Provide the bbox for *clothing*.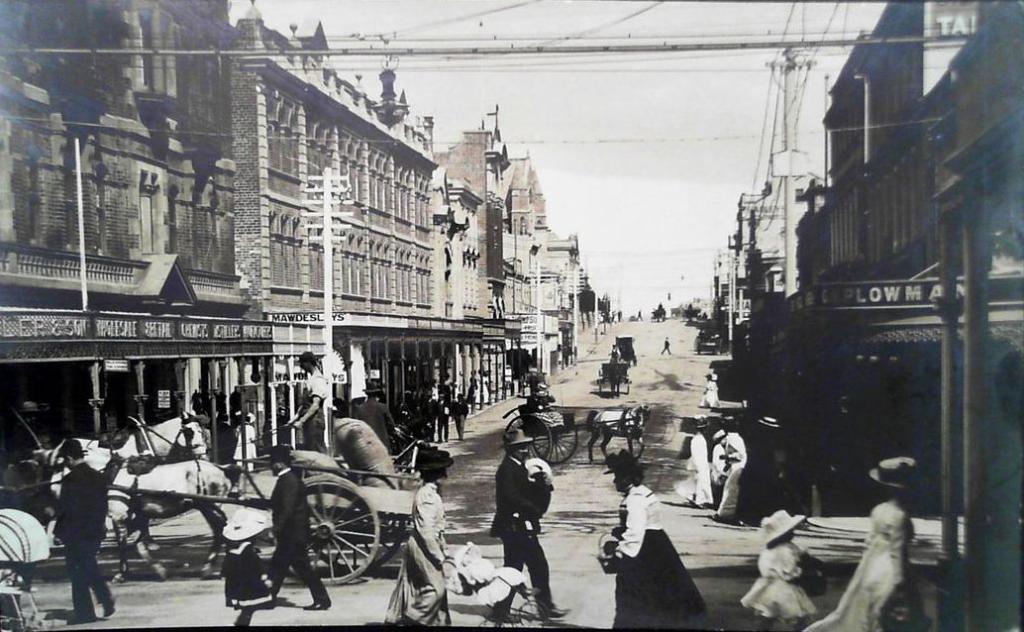
box=[234, 416, 259, 469].
